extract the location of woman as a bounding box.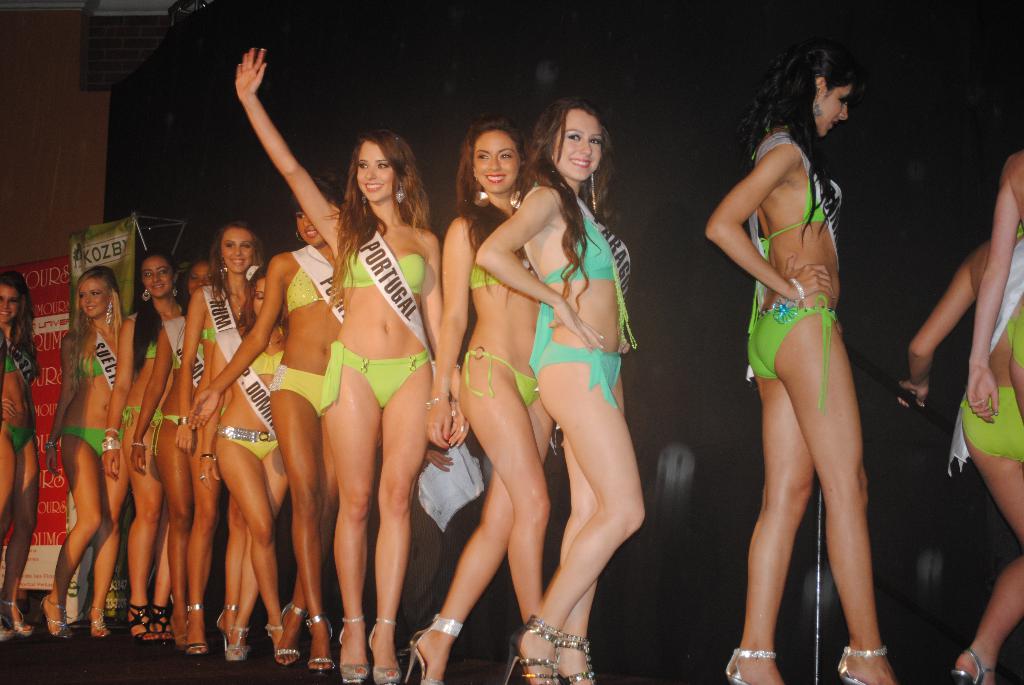
pyautogui.locateOnScreen(474, 100, 636, 684).
